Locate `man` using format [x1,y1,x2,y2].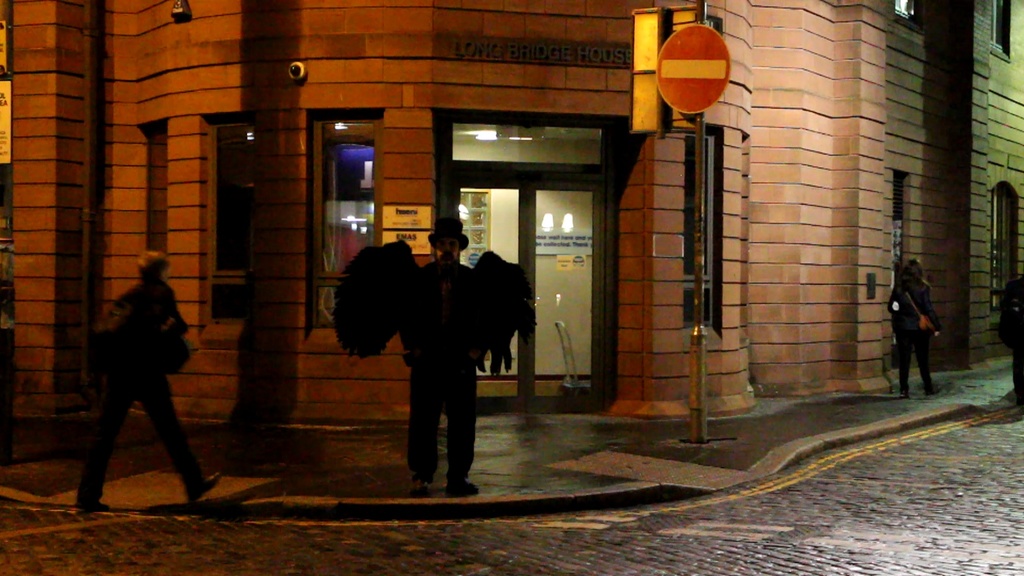
[68,243,226,520].
